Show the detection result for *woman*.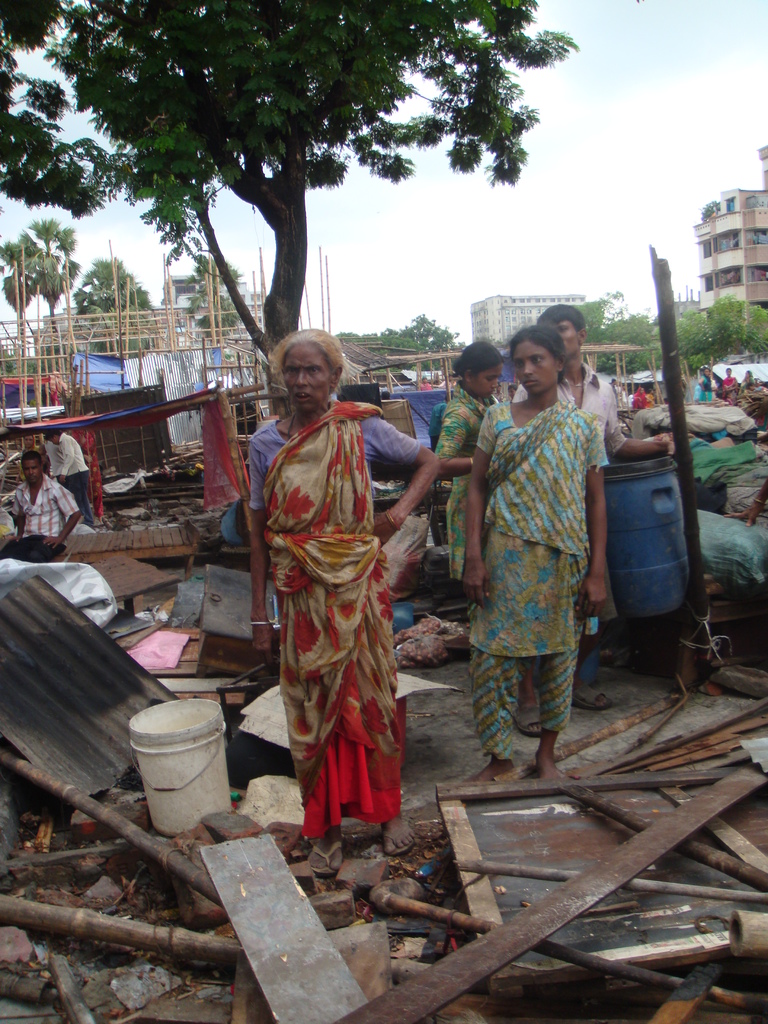
box=[70, 426, 107, 524].
